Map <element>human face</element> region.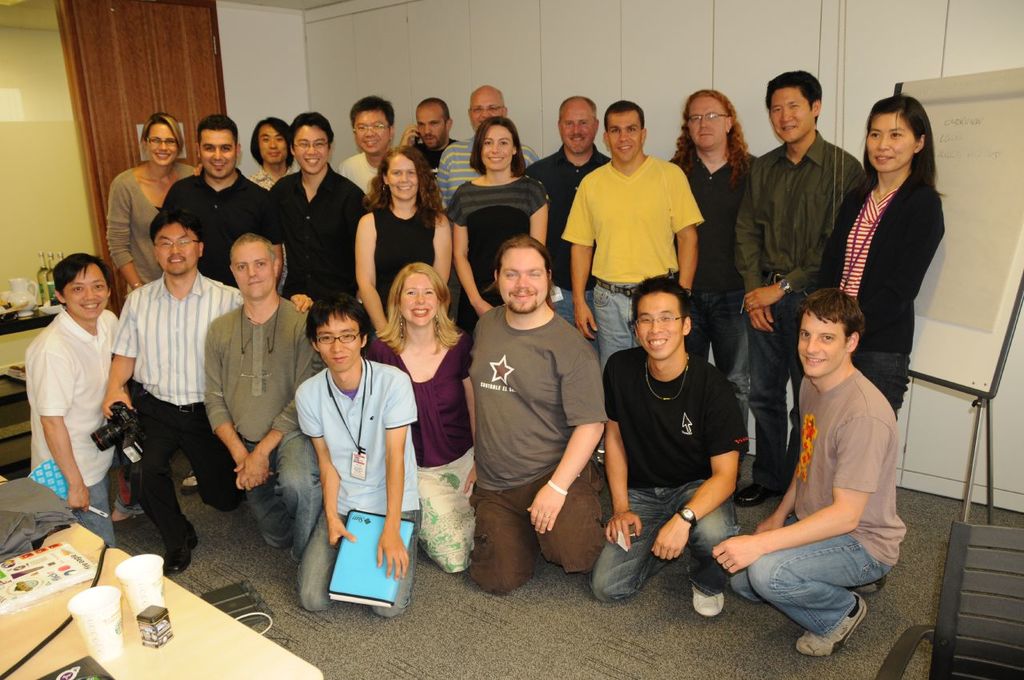
Mapped to {"x1": 862, "y1": 113, "x2": 920, "y2": 166}.
